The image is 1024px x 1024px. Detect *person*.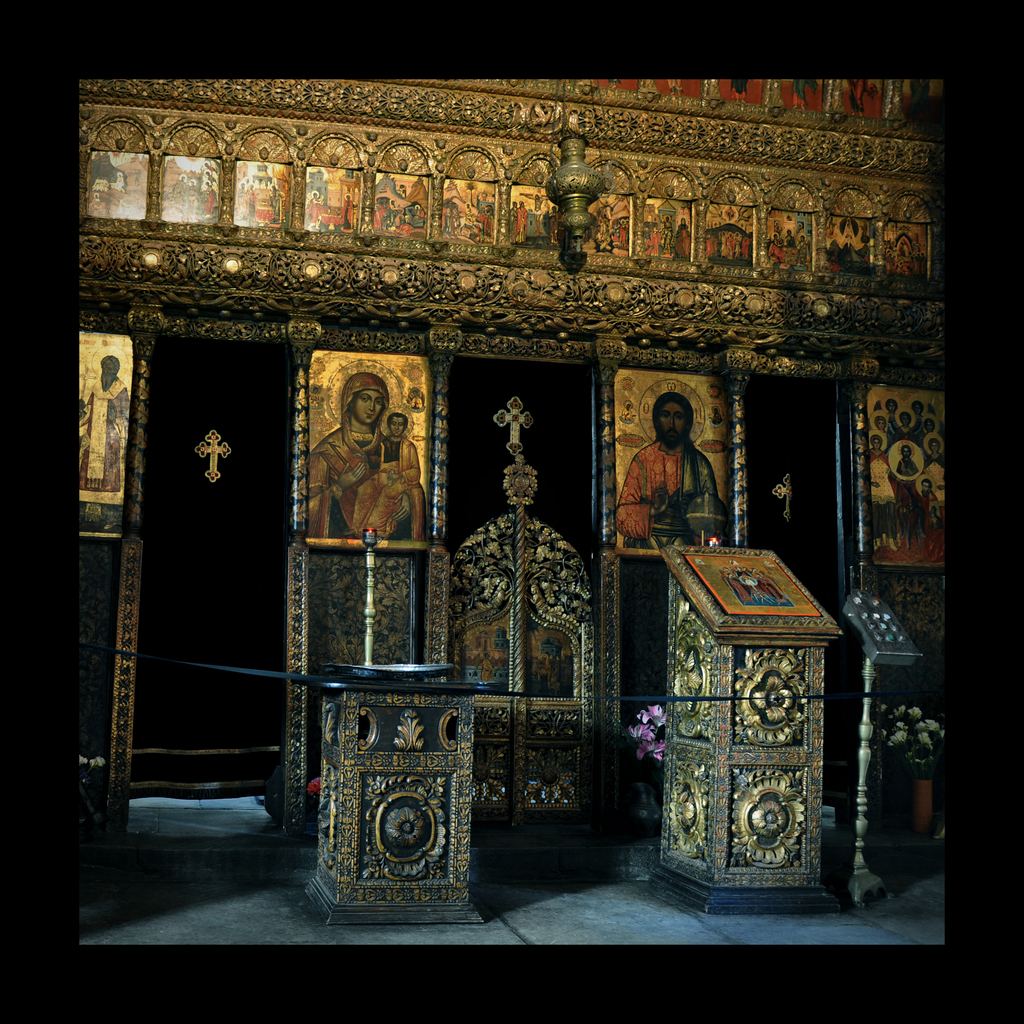
Detection: bbox=(527, 194, 548, 236).
